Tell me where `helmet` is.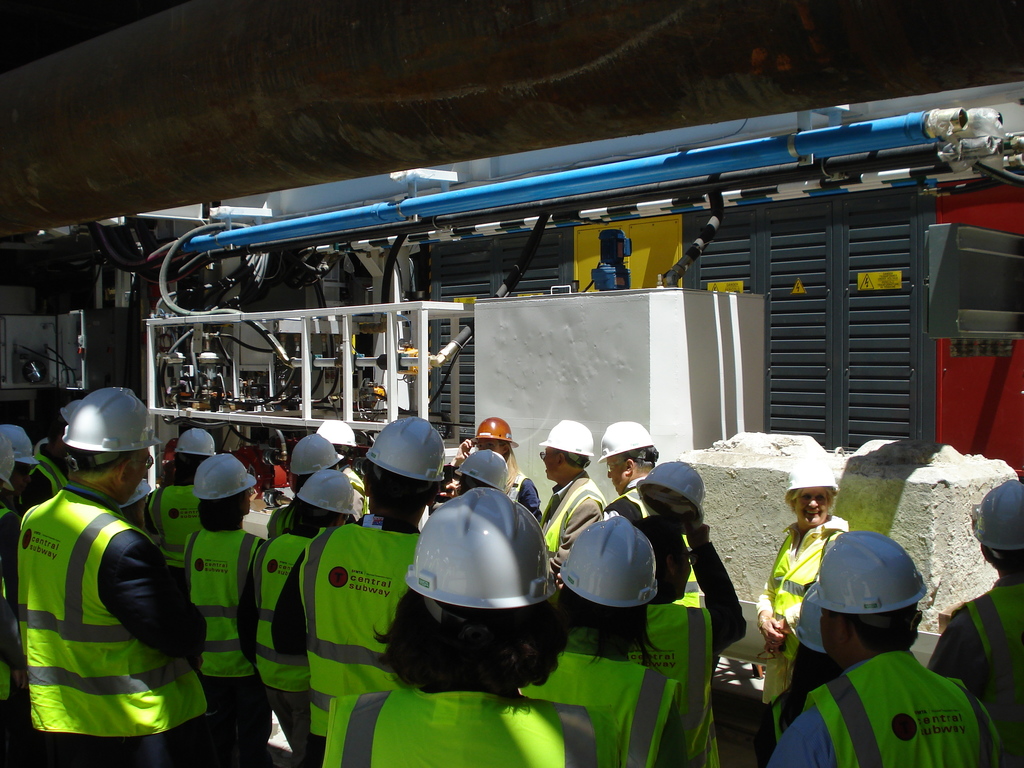
`helmet` is at {"left": 360, "top": 415, "right": 444, "bottom": 481}.
